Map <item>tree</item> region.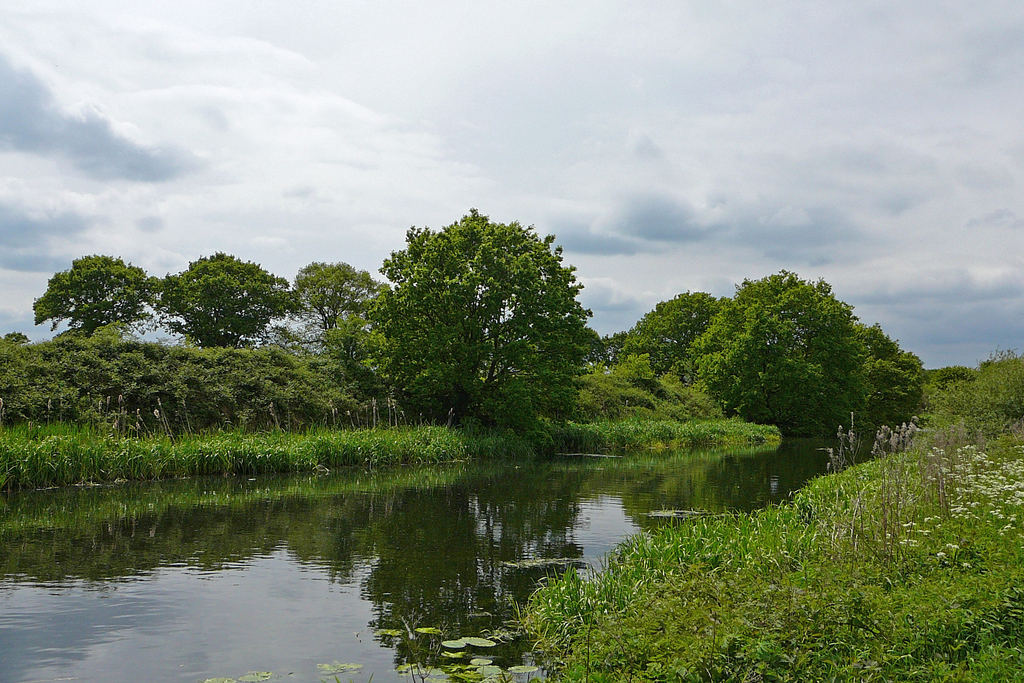
Mapped to [left=351, top=194, right=604, bottom=450].
